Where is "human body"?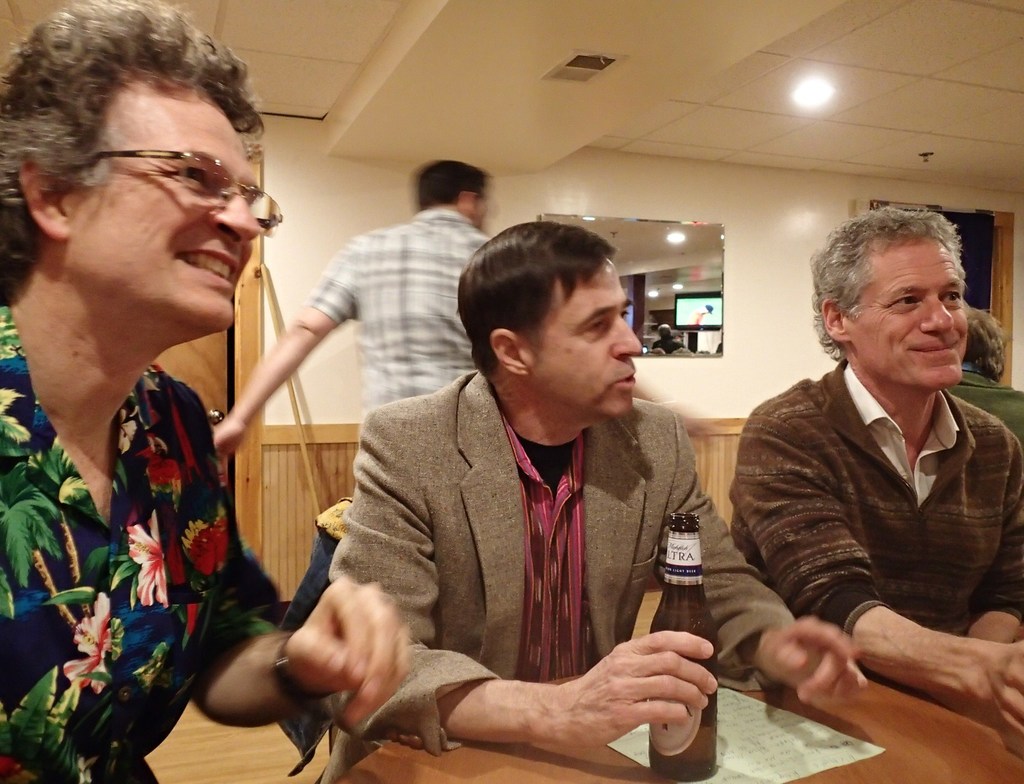
rect(237, 131, 495, 438).
